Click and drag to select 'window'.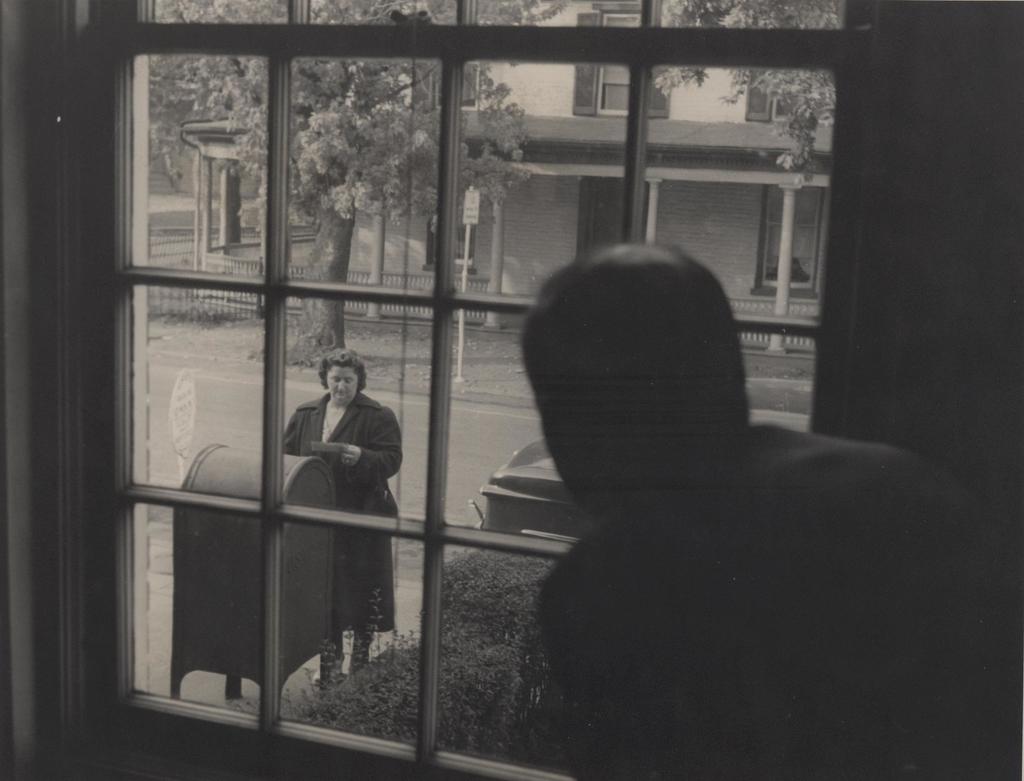
Selection: Rect(18, 20, 908, 711).
